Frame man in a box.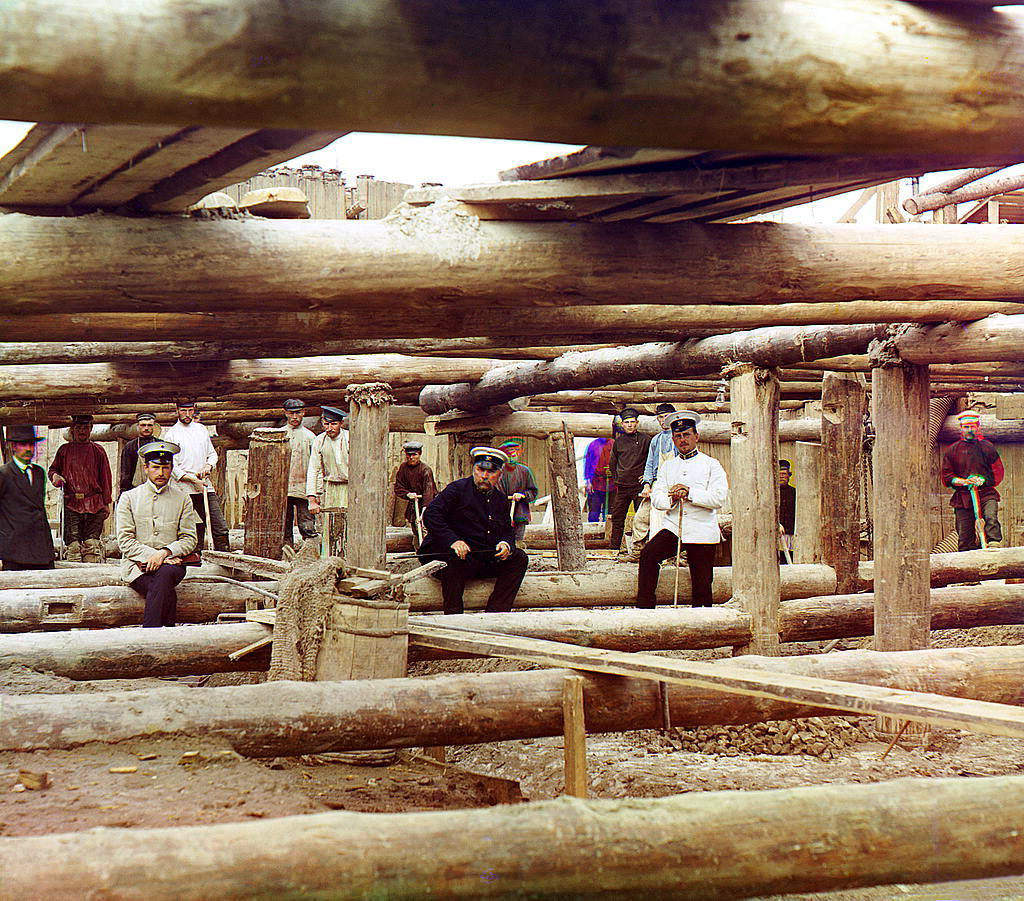
(left=637, top=413, right=726, bottom=610).
